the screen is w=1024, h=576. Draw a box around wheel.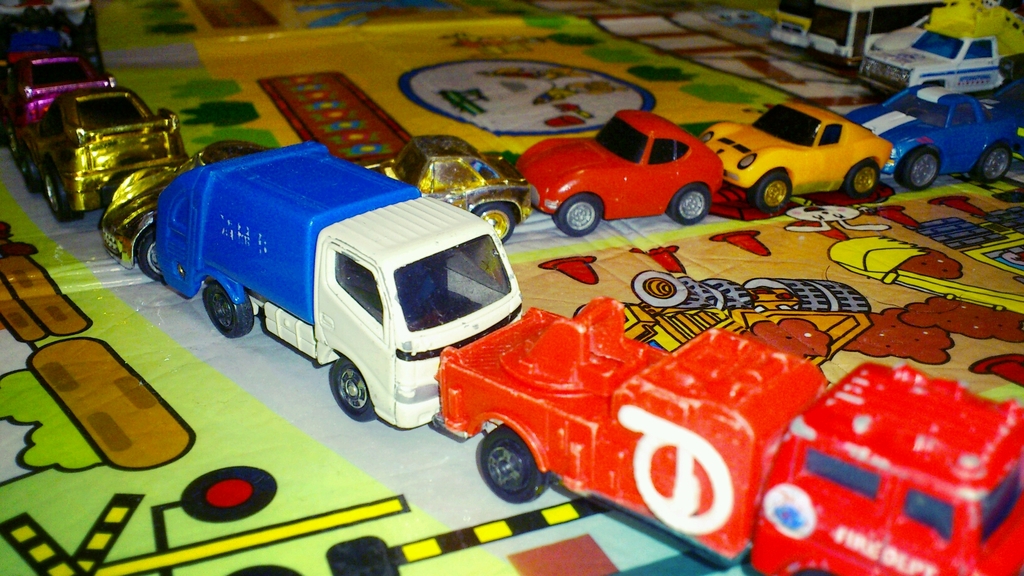
{"x1": 668, "y1": 180, "x2": 710, "y2": 223}.
